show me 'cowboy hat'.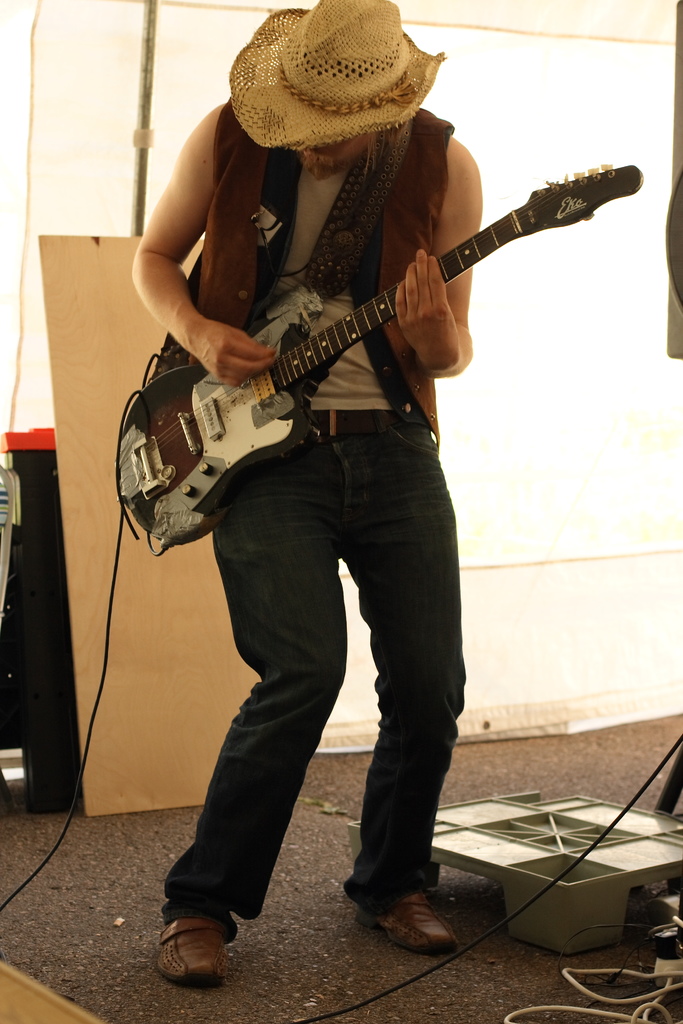
'cowboy hat' is here: [x1=233, y1=5, x2=447, y2=148].
